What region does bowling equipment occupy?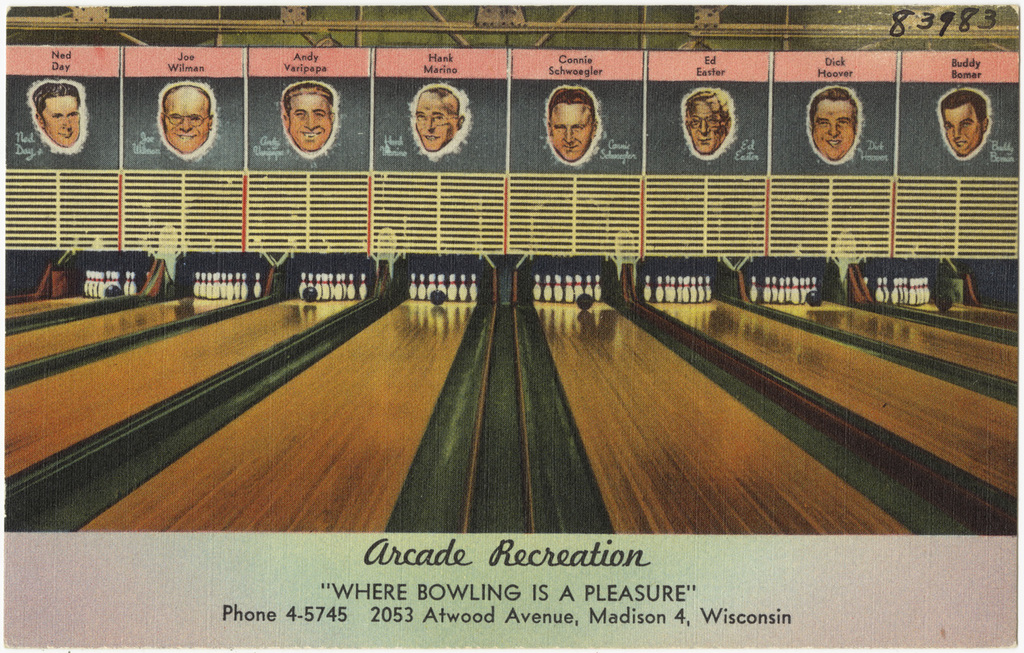
detection(806, 291, 823, 309).
